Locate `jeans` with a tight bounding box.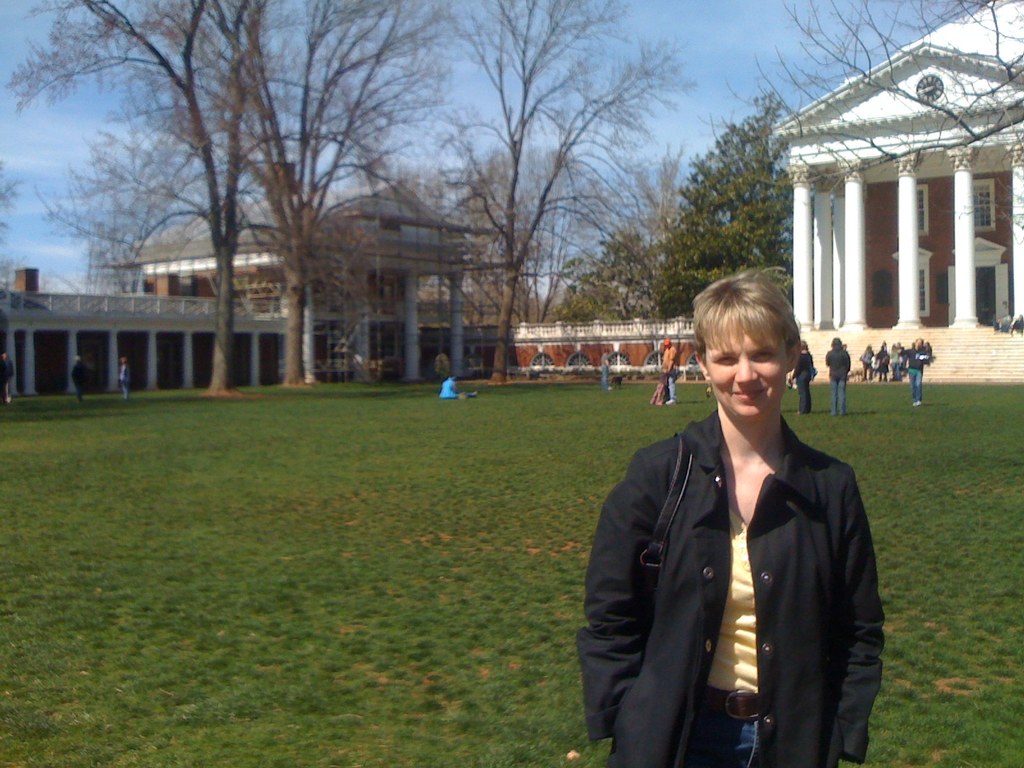
rect(830, 382, 849, 415).
